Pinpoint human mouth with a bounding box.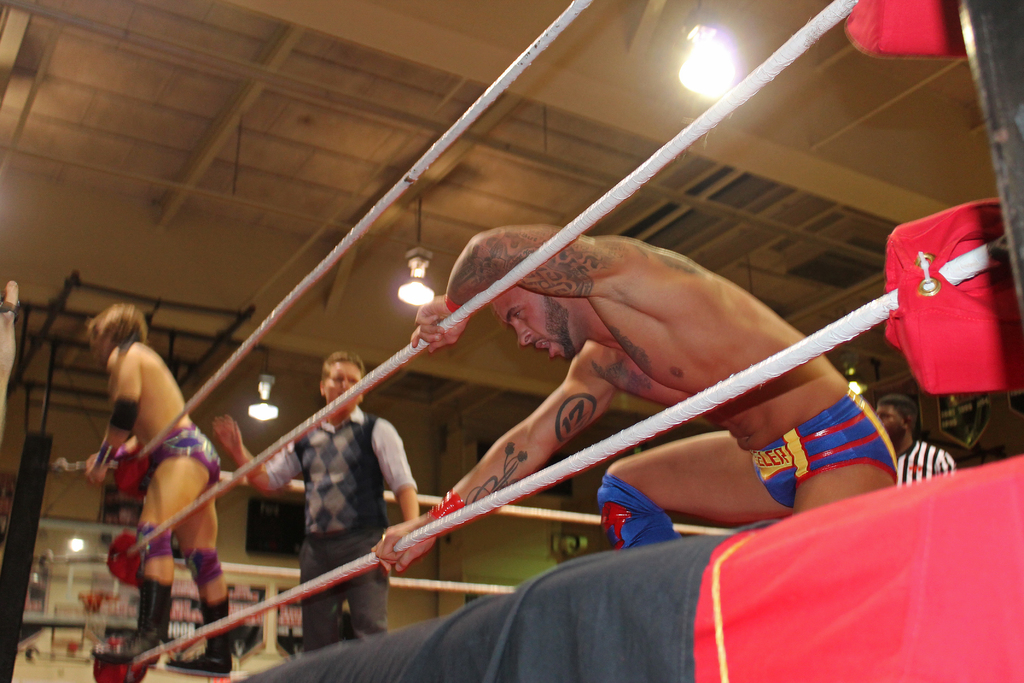
335,390,346,404.
